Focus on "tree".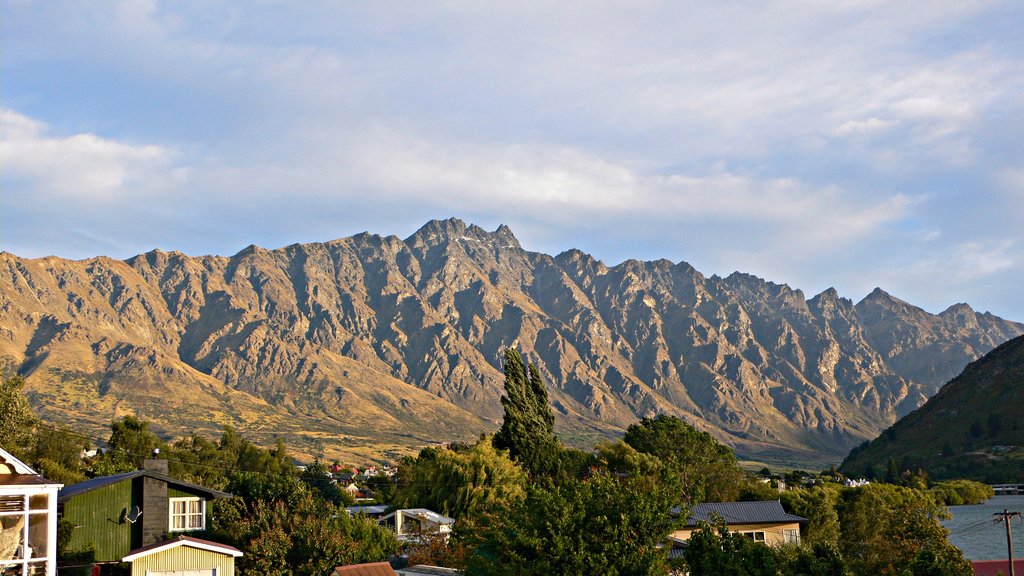
Focused at x1=639, y1=410, x2=735, y2=503.
